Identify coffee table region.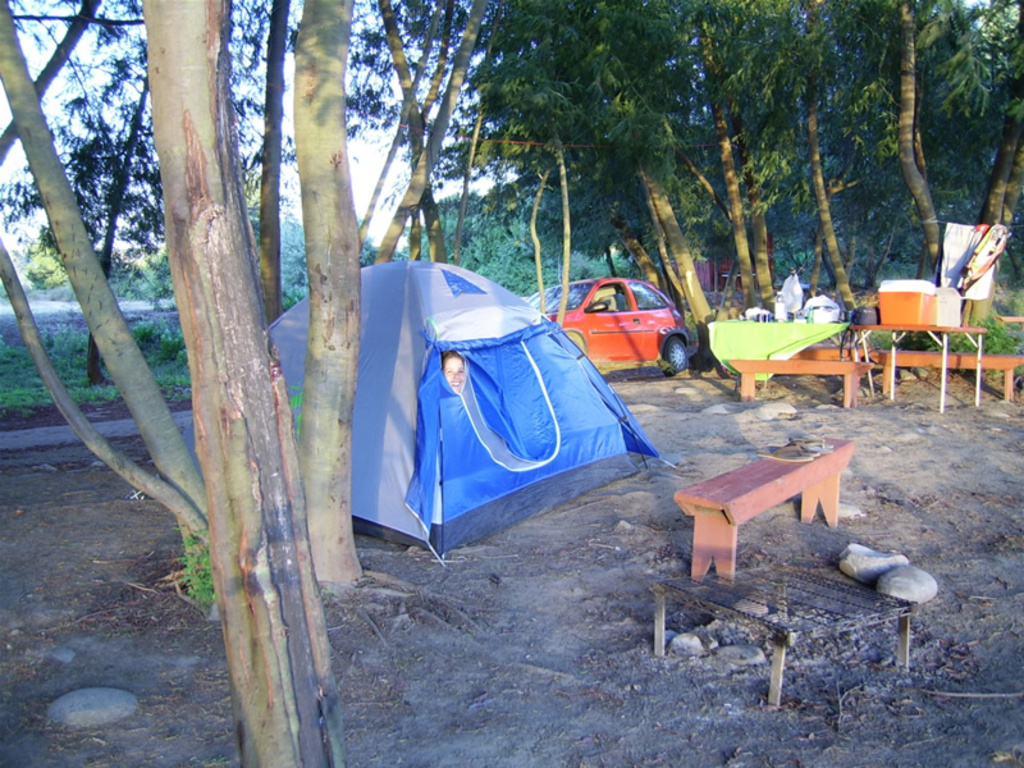
Region: [x1=852, y1=319, x2=987, y2=413].
